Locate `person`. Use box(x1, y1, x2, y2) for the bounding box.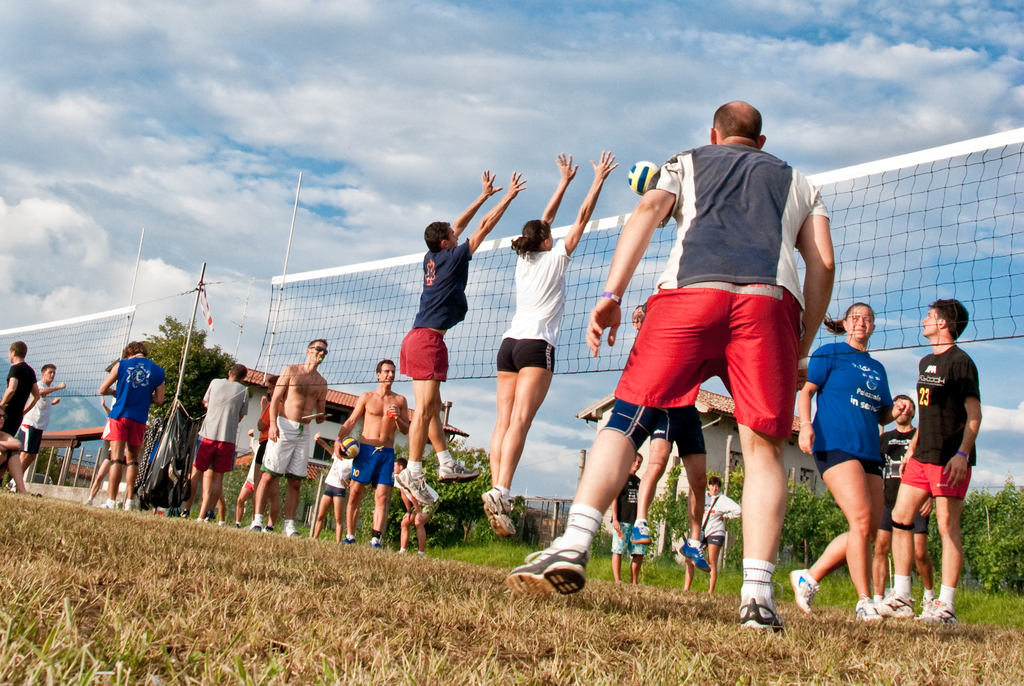
box(314, 440, 350, 541).
